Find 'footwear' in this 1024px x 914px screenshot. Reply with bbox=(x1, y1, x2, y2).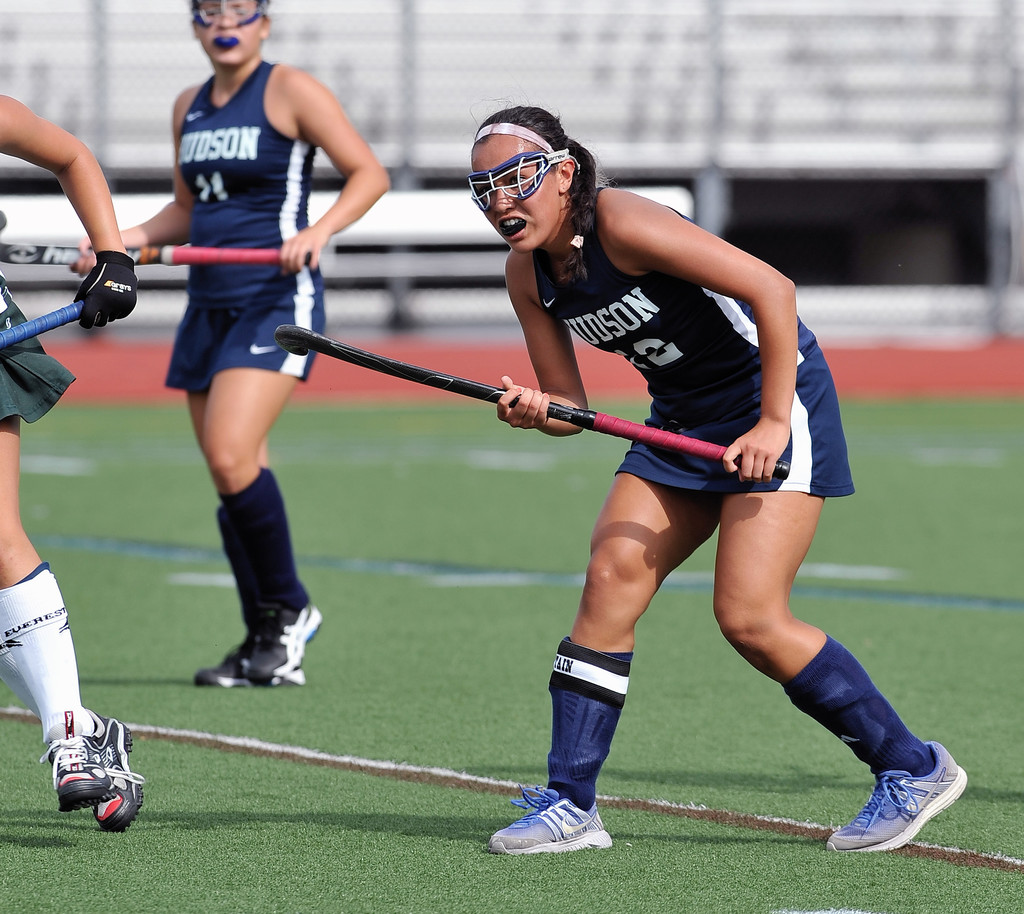
bbox=(498, 792, 607, 870).
